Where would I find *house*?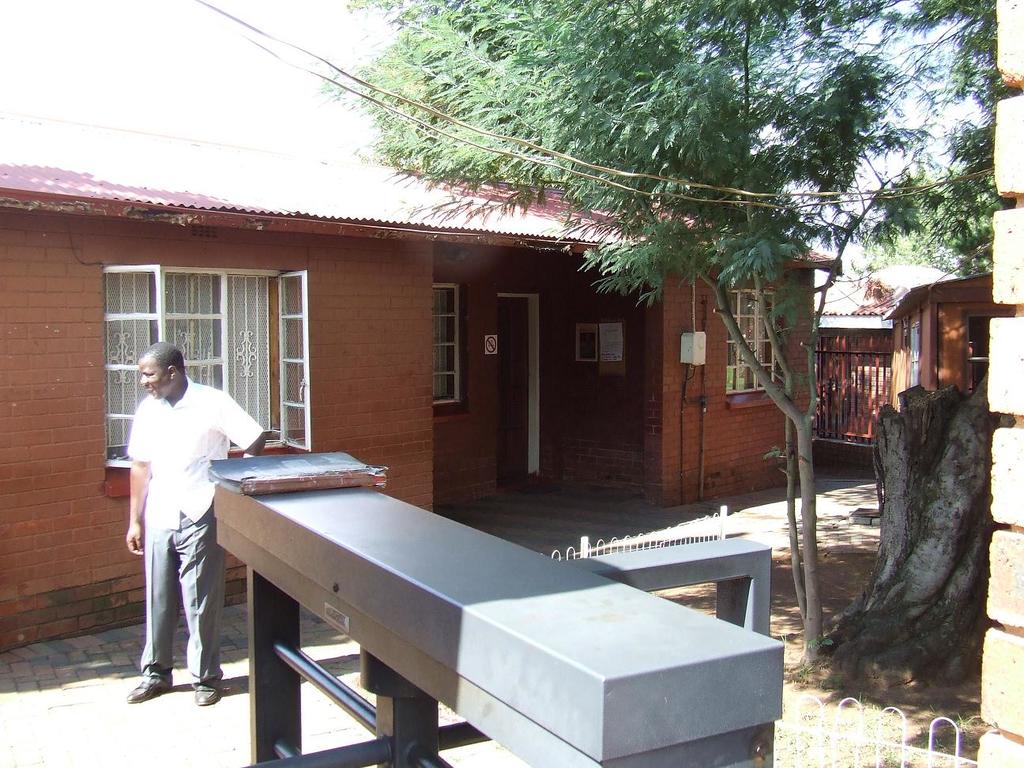
At <box>816,262,991,464</box>.
